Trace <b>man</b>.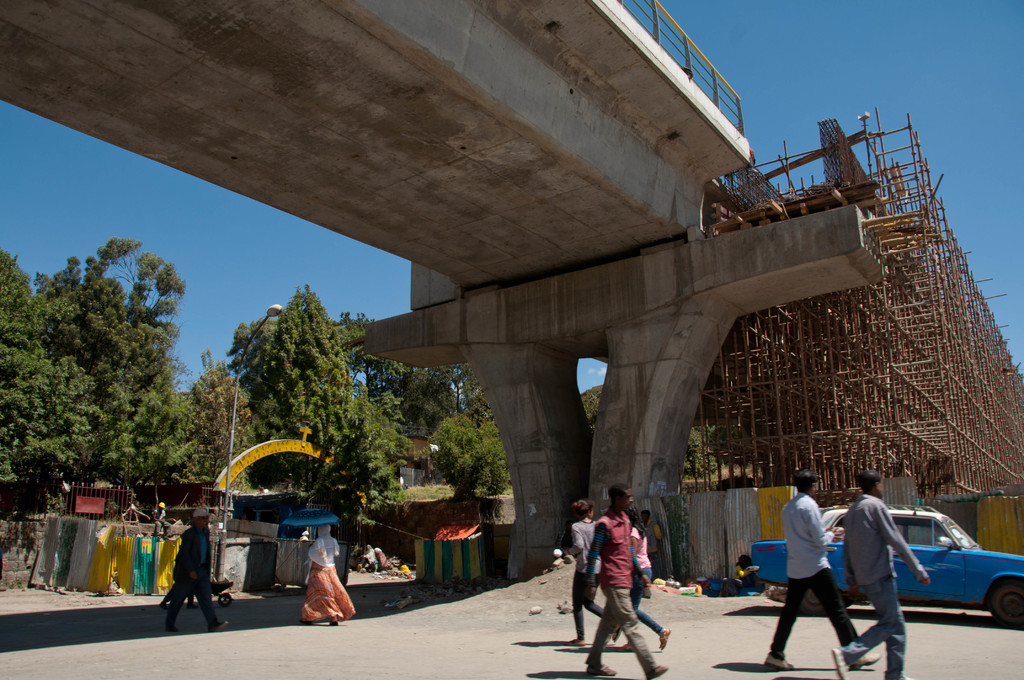
Traced to bbox=[828, 471, 933, 679].
